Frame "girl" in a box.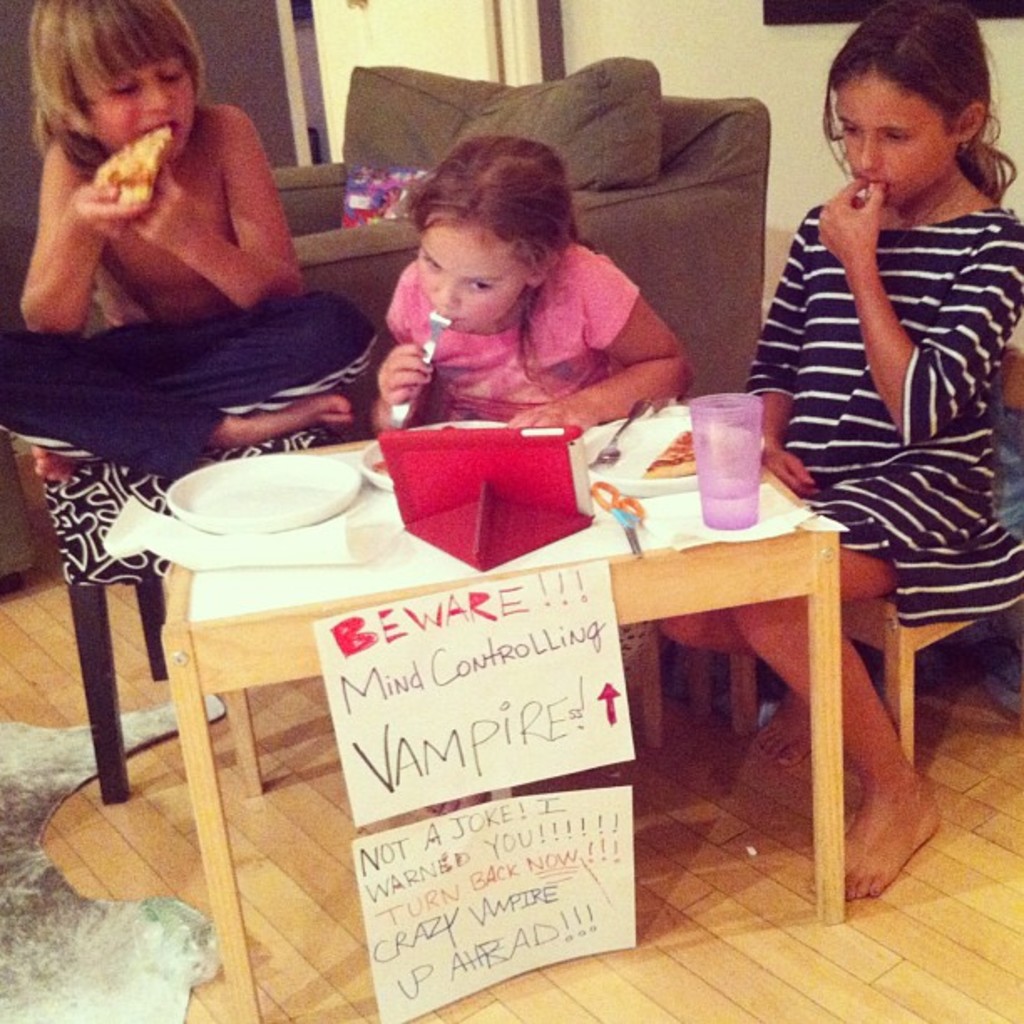
664 0 1022 893.
